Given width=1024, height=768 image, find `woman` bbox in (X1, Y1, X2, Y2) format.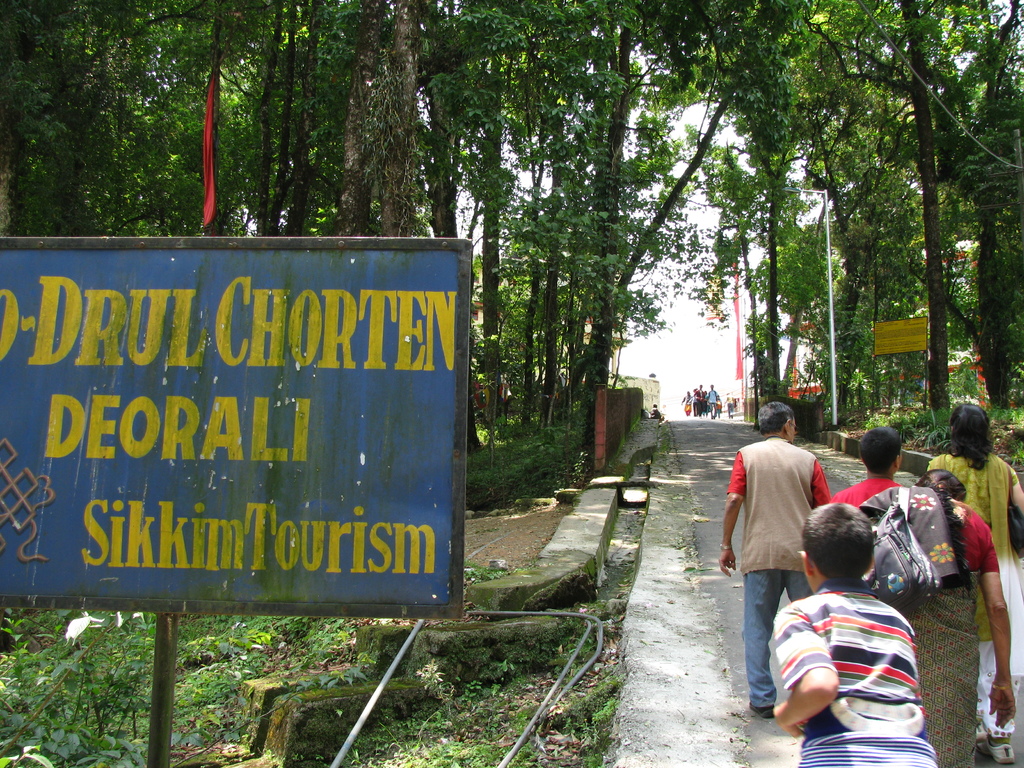
(908, 396, 1023, 767).
